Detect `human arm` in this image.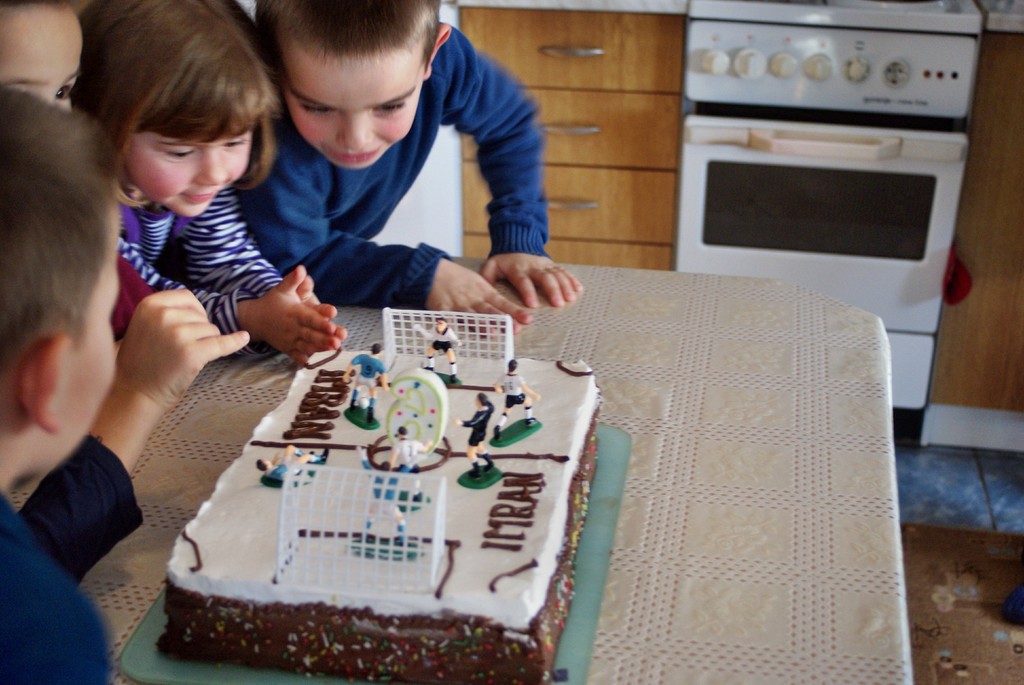
Detection: region(450, 413, 484, 429).
